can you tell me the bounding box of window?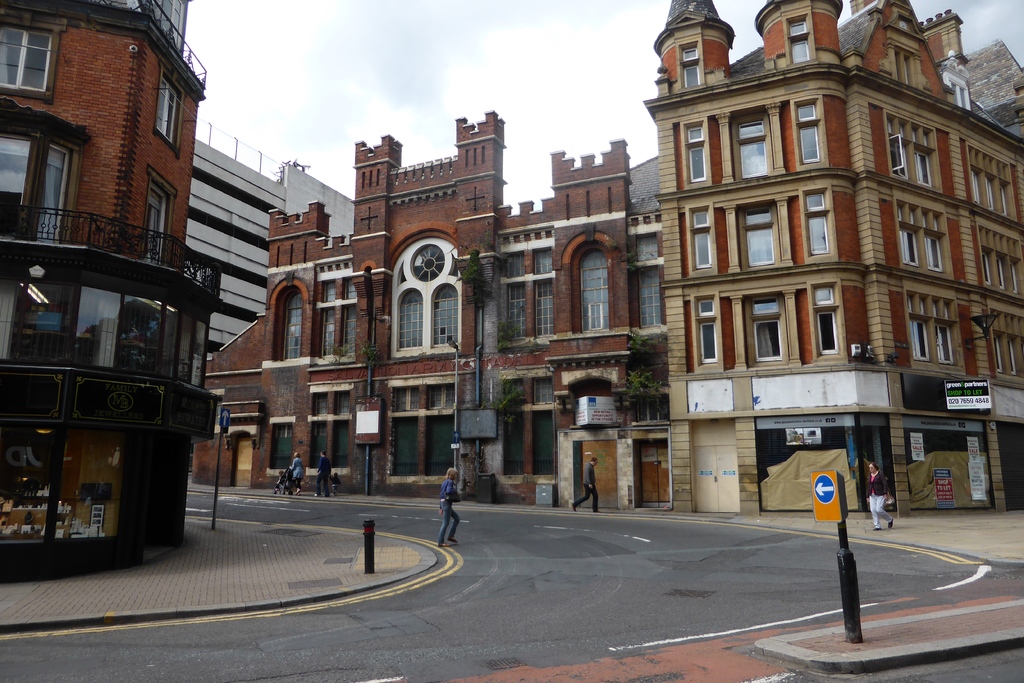
698:299:717:366.
